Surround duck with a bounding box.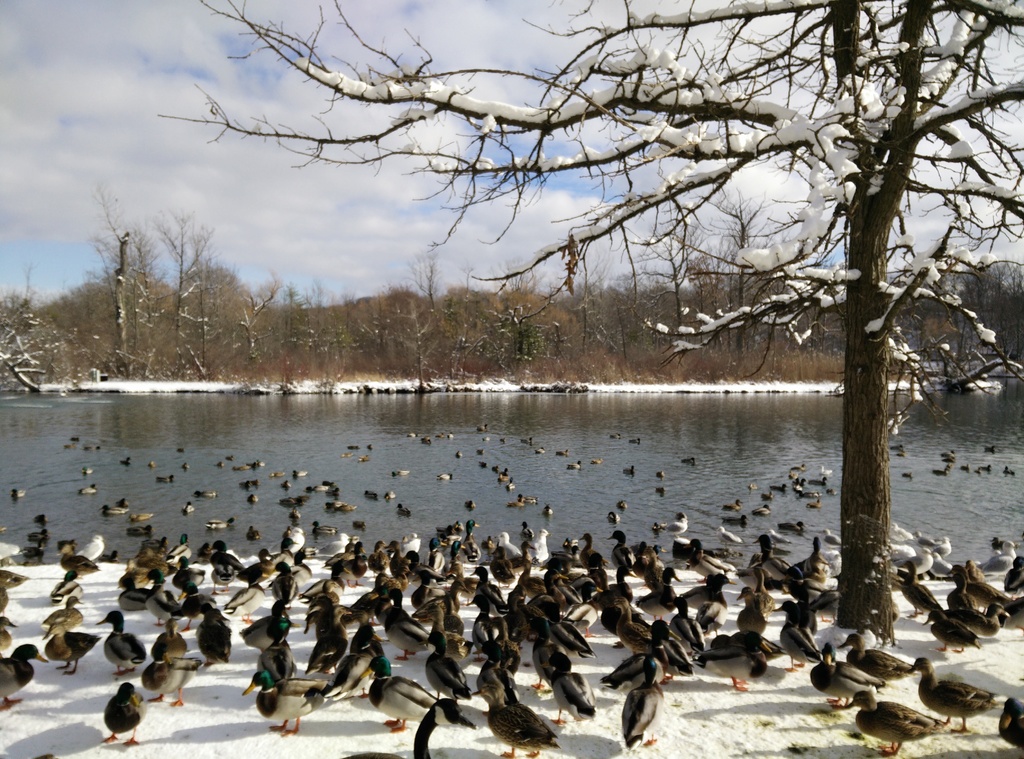
Rect(192, 564, 222, 597).
